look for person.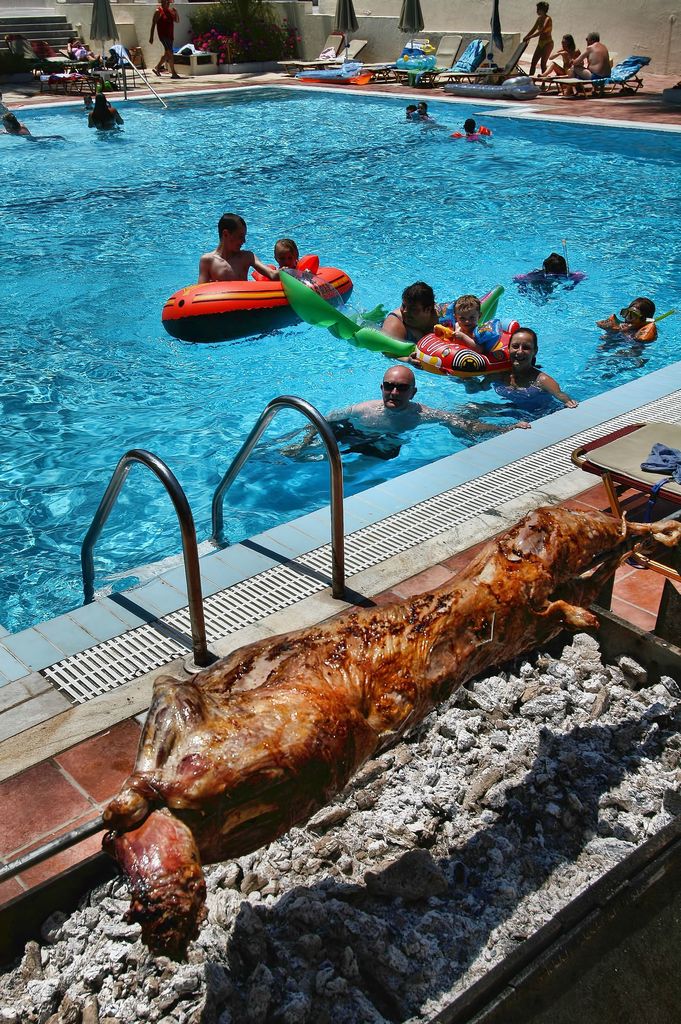
Found: box=[525, 4, 552, 86].
